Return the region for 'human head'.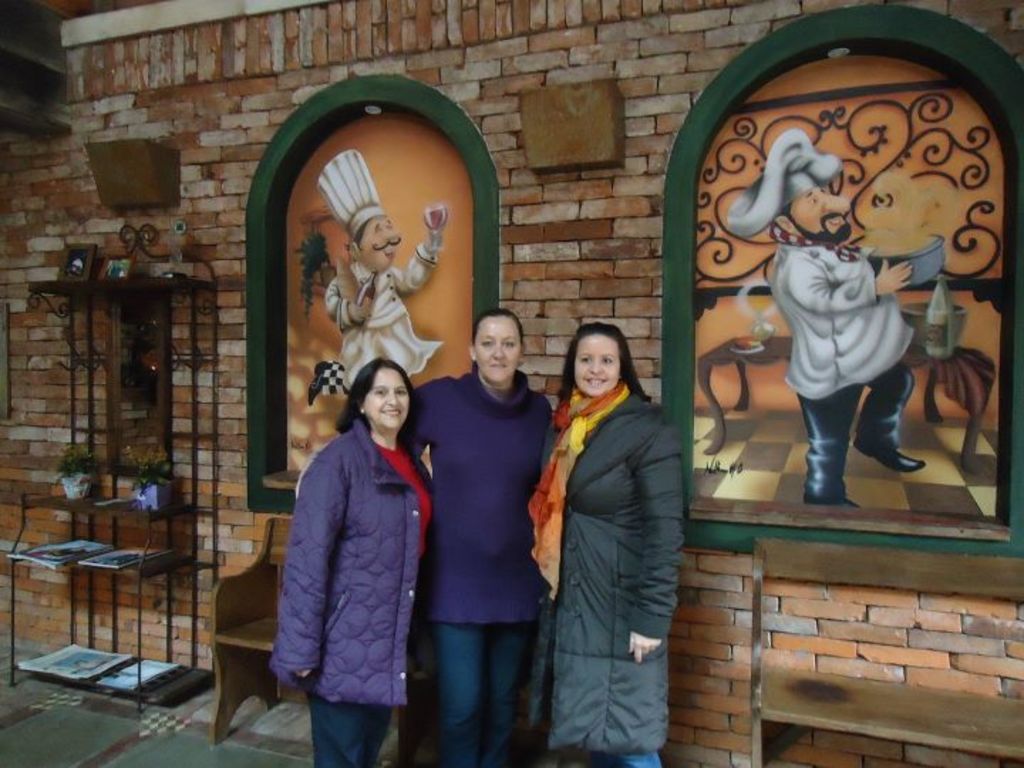
x1=319, y1=149, x2=405, y2=277.
